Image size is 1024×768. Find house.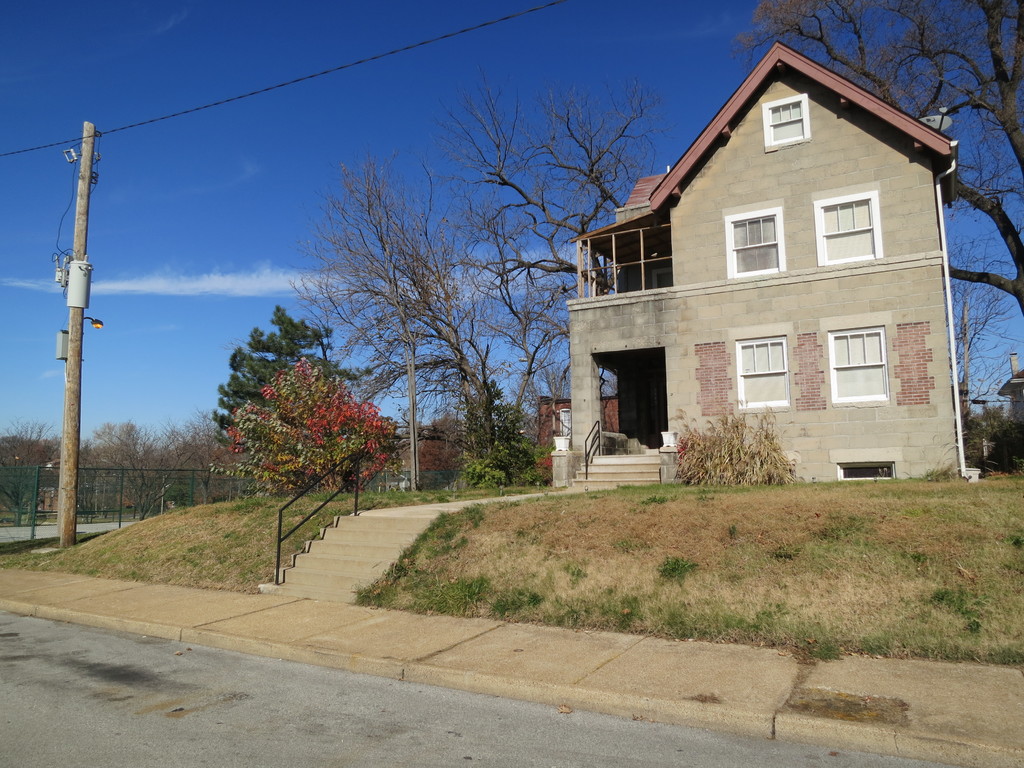
x1=551, y1=40, x2=982, y2=488.
